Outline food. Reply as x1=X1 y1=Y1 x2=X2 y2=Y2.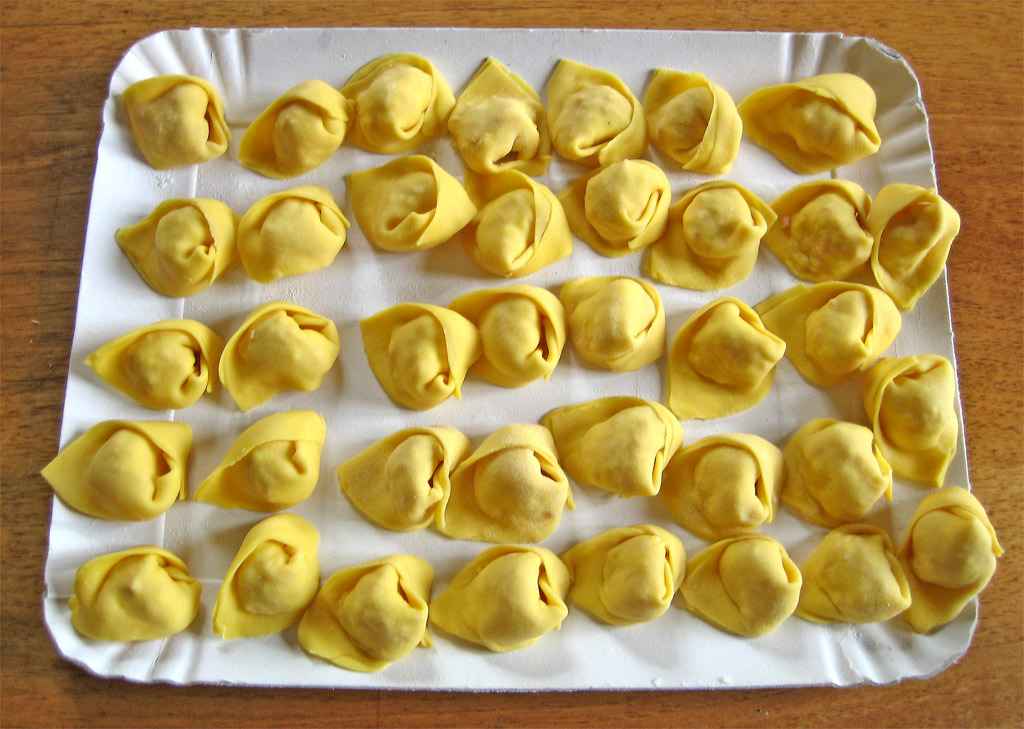
x1=241 y1=77 x2=352 y2=180.
